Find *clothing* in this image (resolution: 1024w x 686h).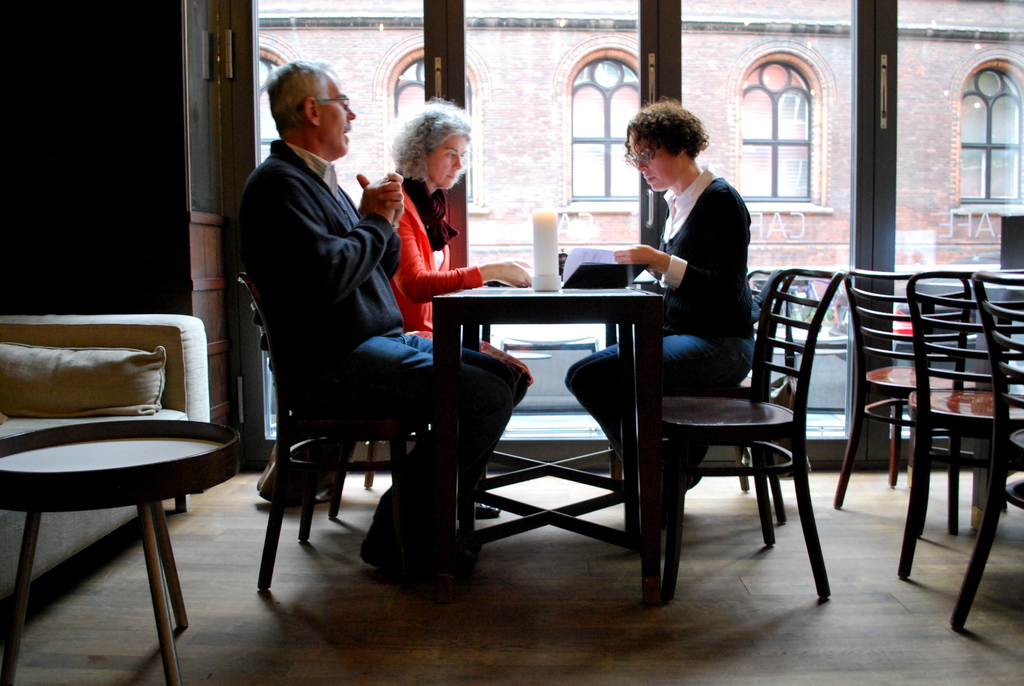
559,152,772,478.
